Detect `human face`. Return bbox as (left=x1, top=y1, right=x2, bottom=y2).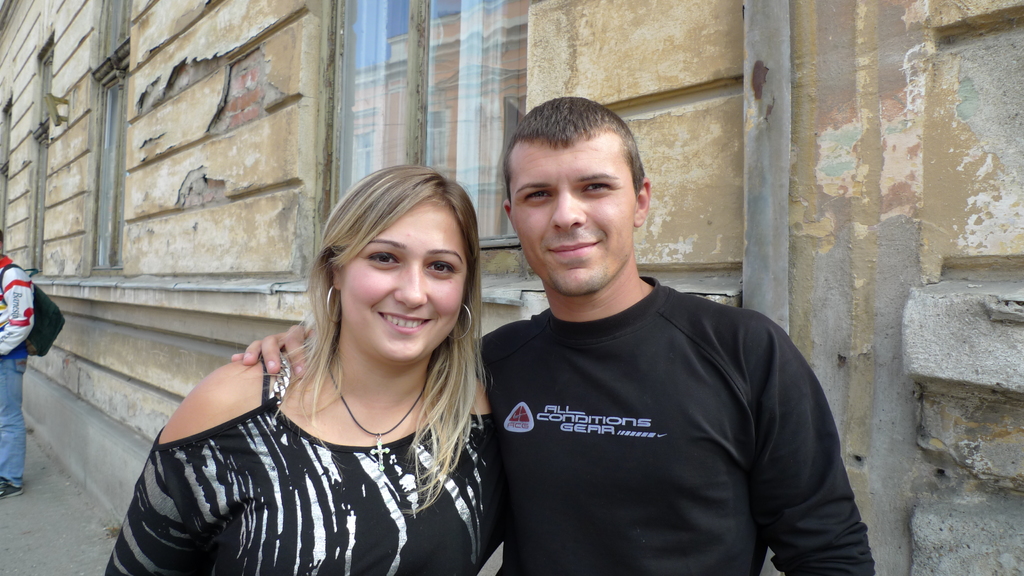
(left=342, top=202, right=461, bottom=361).
